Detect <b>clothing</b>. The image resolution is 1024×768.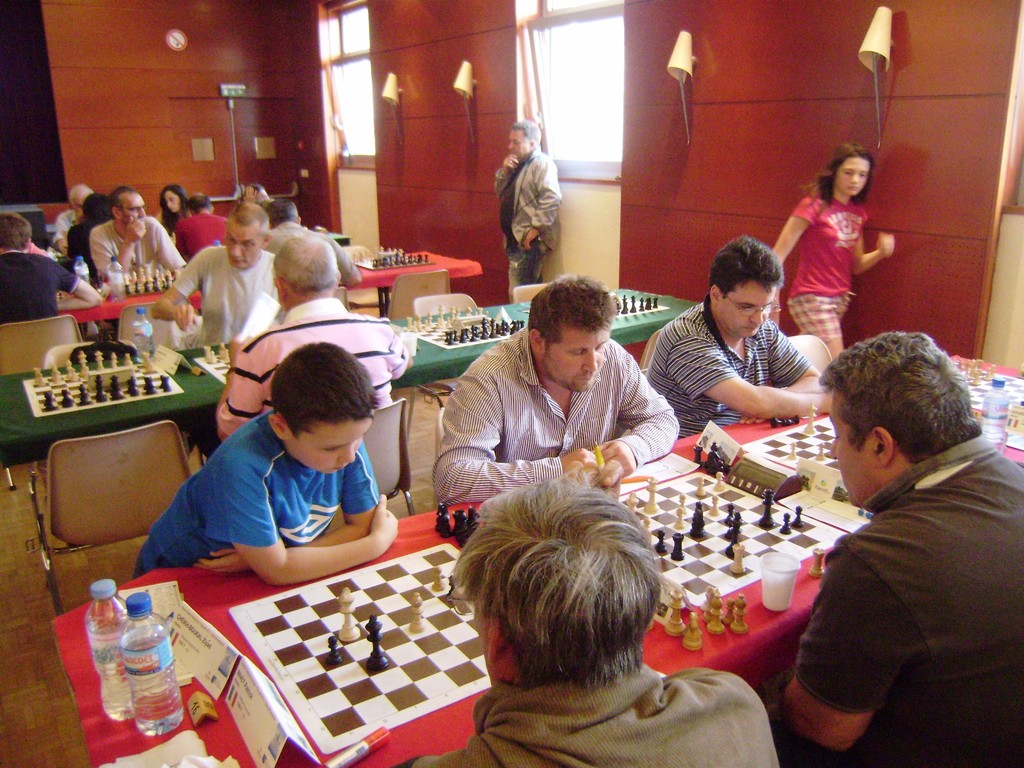
{"x1": 213, "y1": 292, "x2": 412, "y2": 447}.
